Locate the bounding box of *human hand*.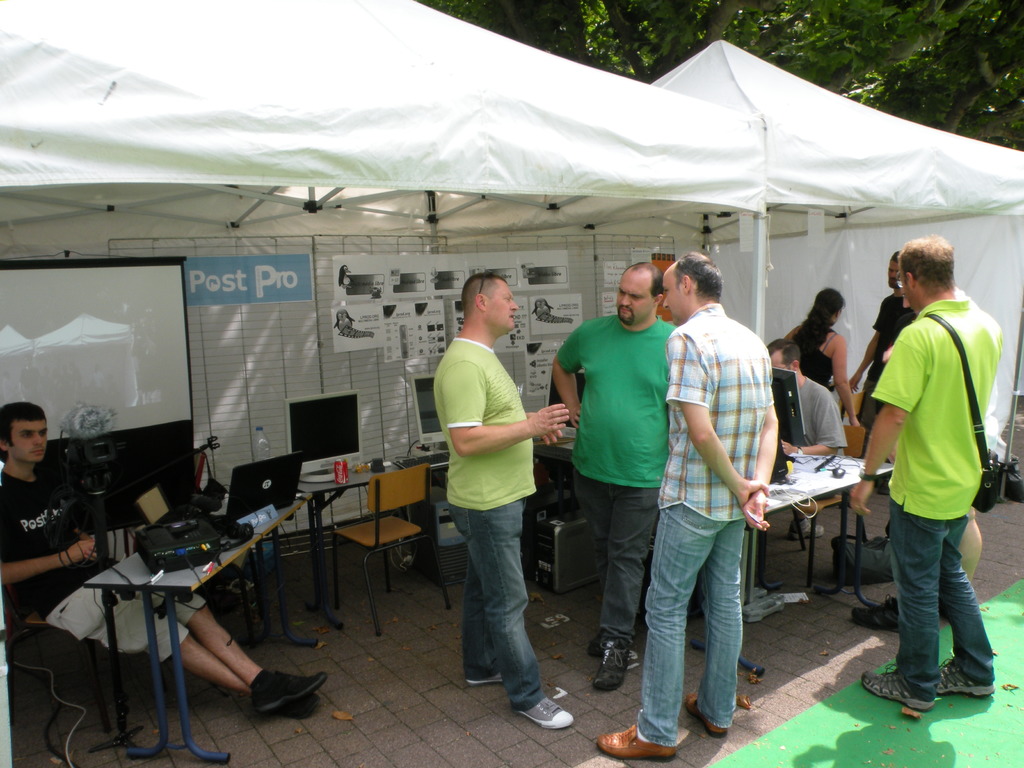
Bounding box: bbox=(543, 424, 566, 449).
